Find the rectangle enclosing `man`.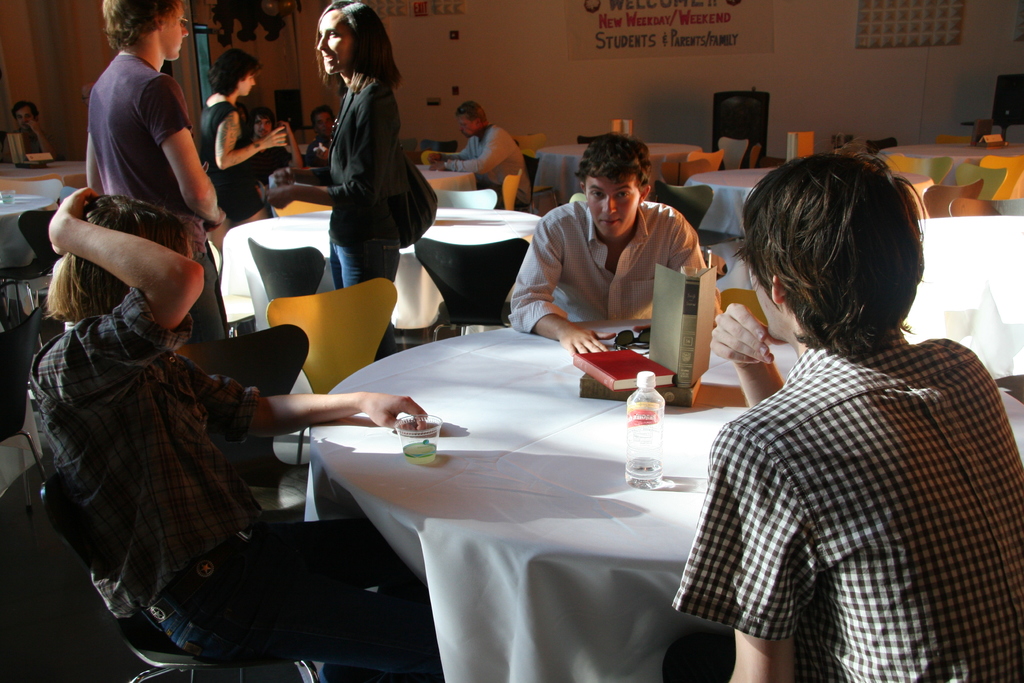
BBox(509, 129, 724, 357).
